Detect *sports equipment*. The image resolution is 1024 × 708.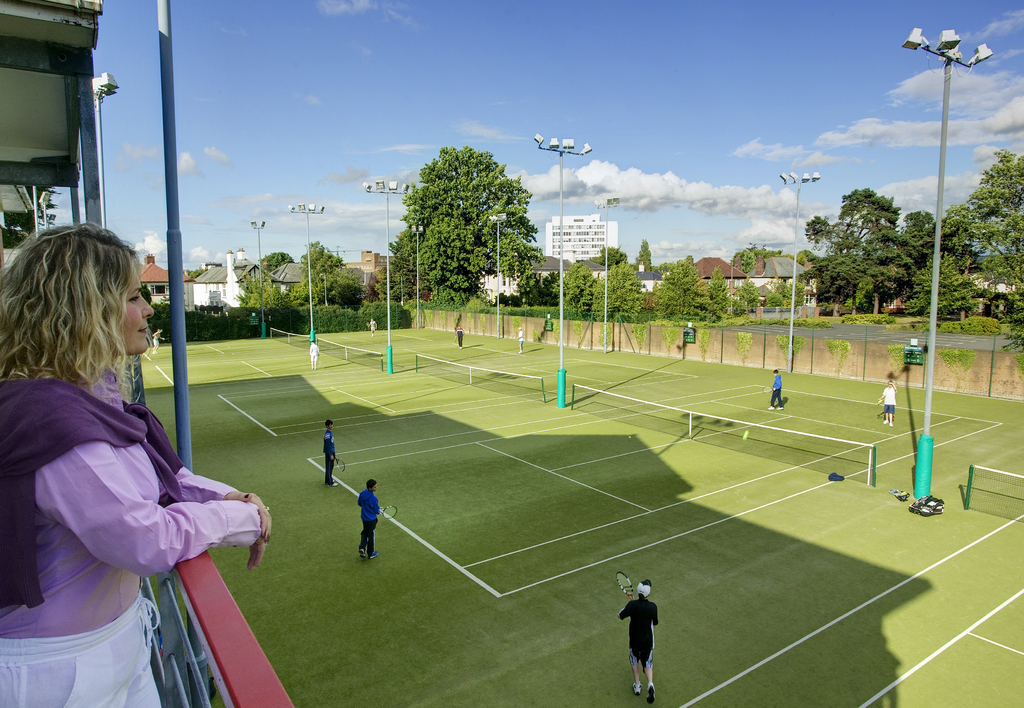
bbox=[881, 418, 890, 424].
